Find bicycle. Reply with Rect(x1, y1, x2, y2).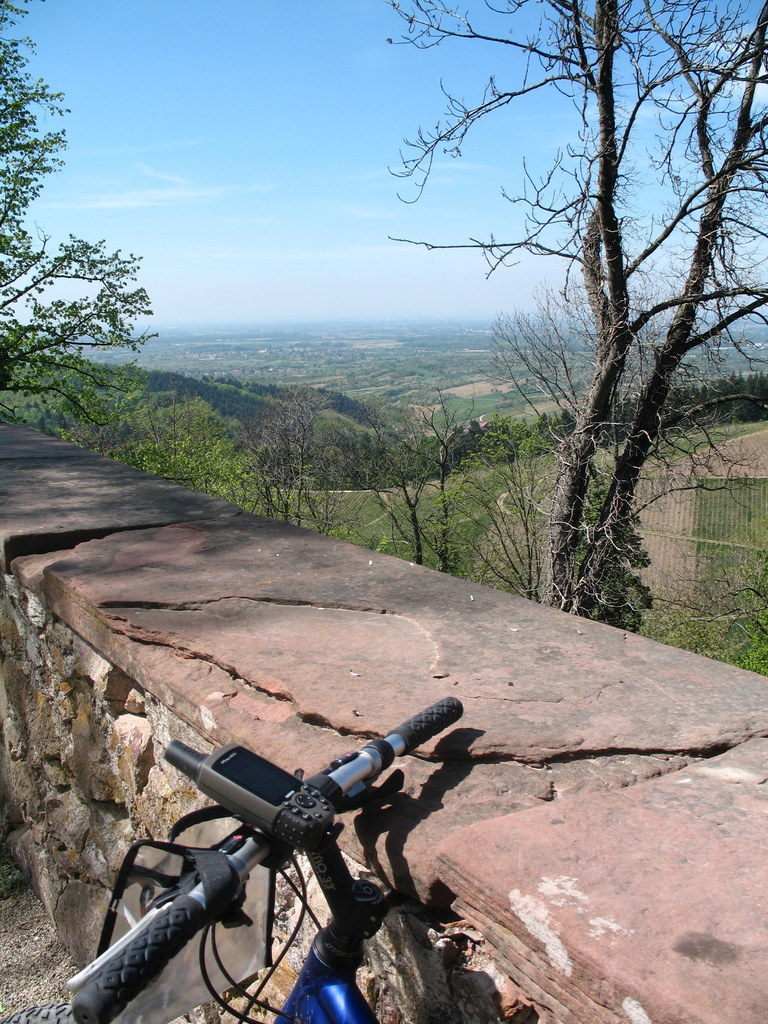
Rect(45, 738, 393, 1019).
